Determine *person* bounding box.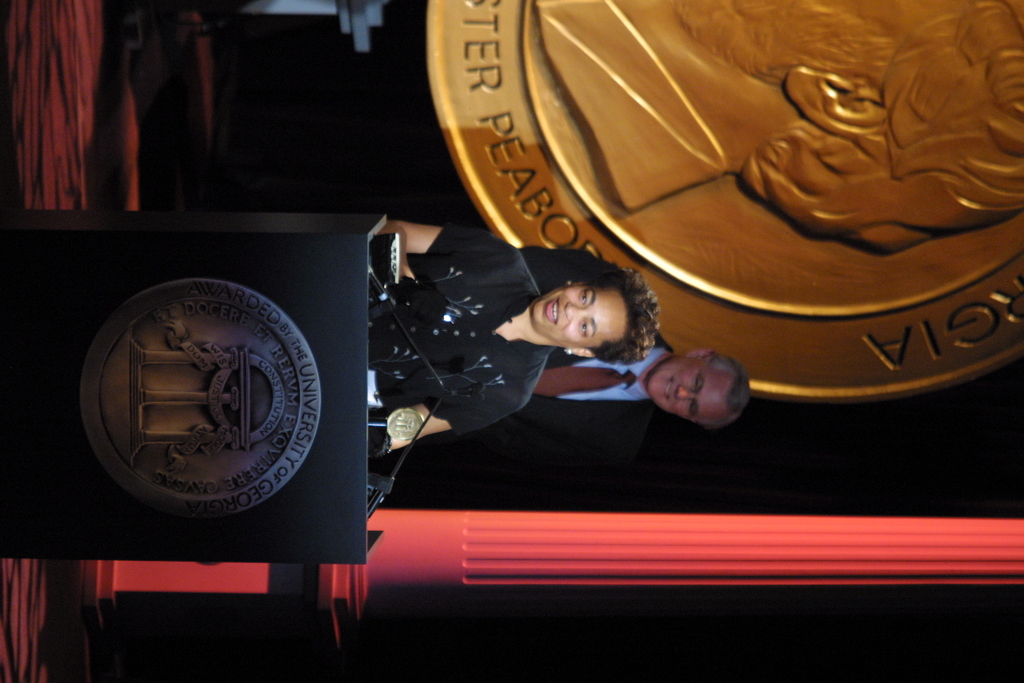
Determined: box(375, 207, 665, 454).
